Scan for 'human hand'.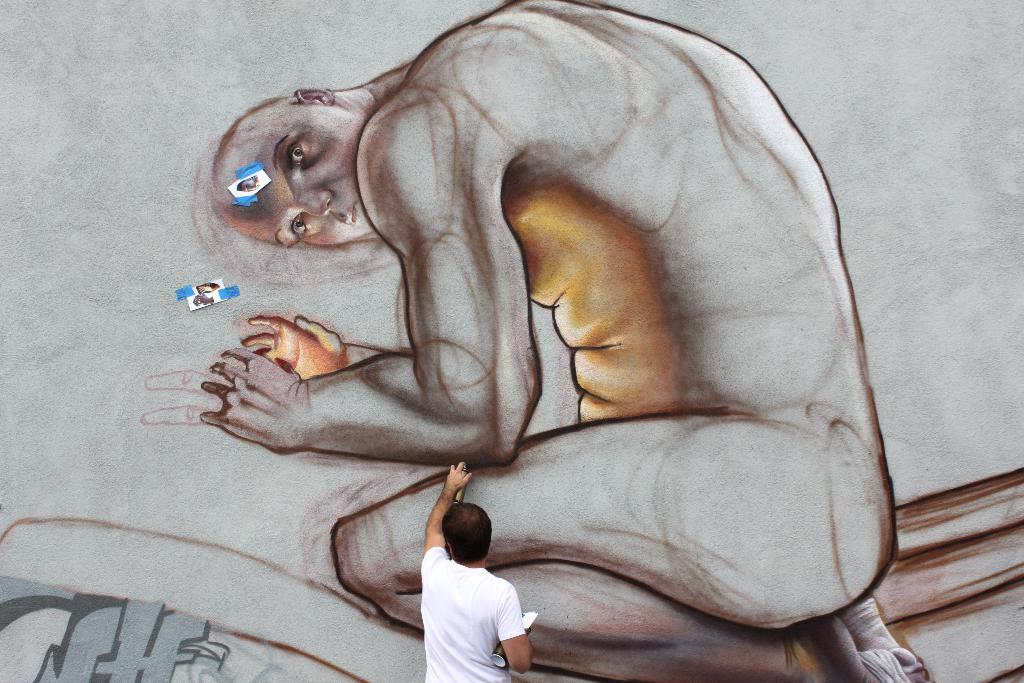
Scan result: x1=240 y1=315 x2=348 y2=379.
